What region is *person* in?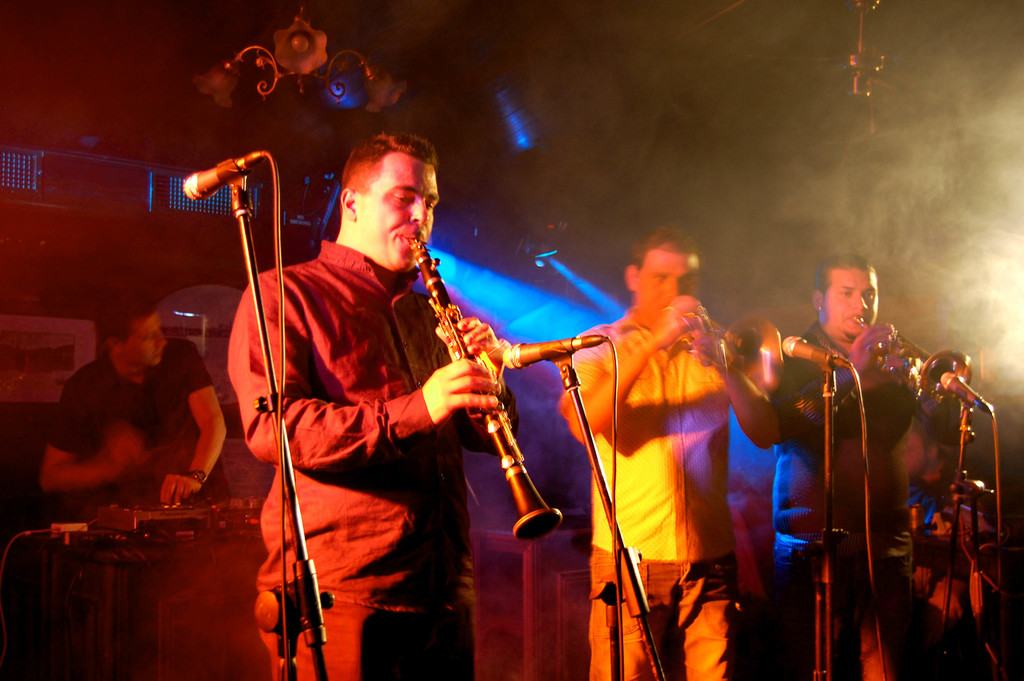
554,217,782,680.
